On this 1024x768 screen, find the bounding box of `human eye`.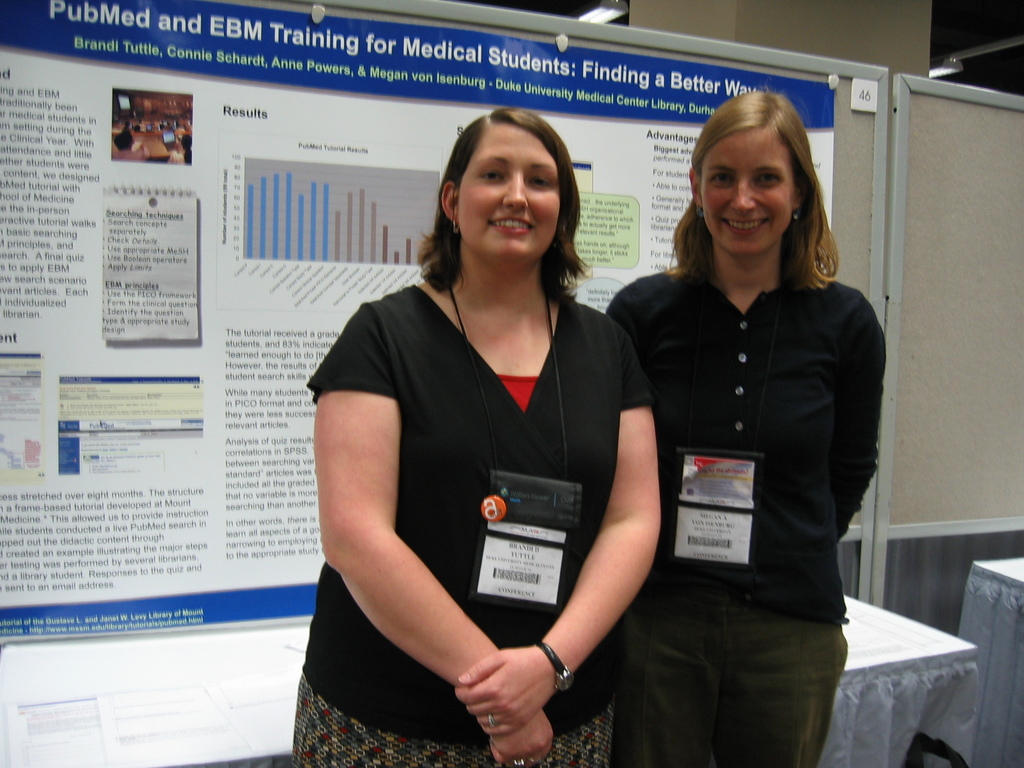
Bounding box: (left=754, top=166, right=780, bottom=185).
